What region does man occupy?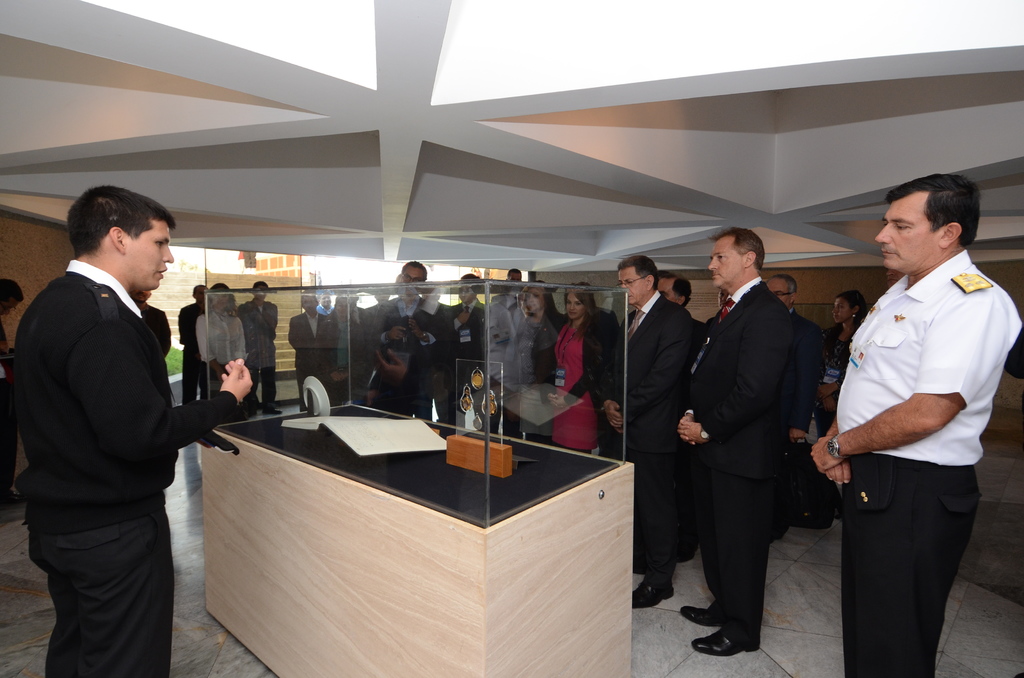
131, 287, 172, 401.
